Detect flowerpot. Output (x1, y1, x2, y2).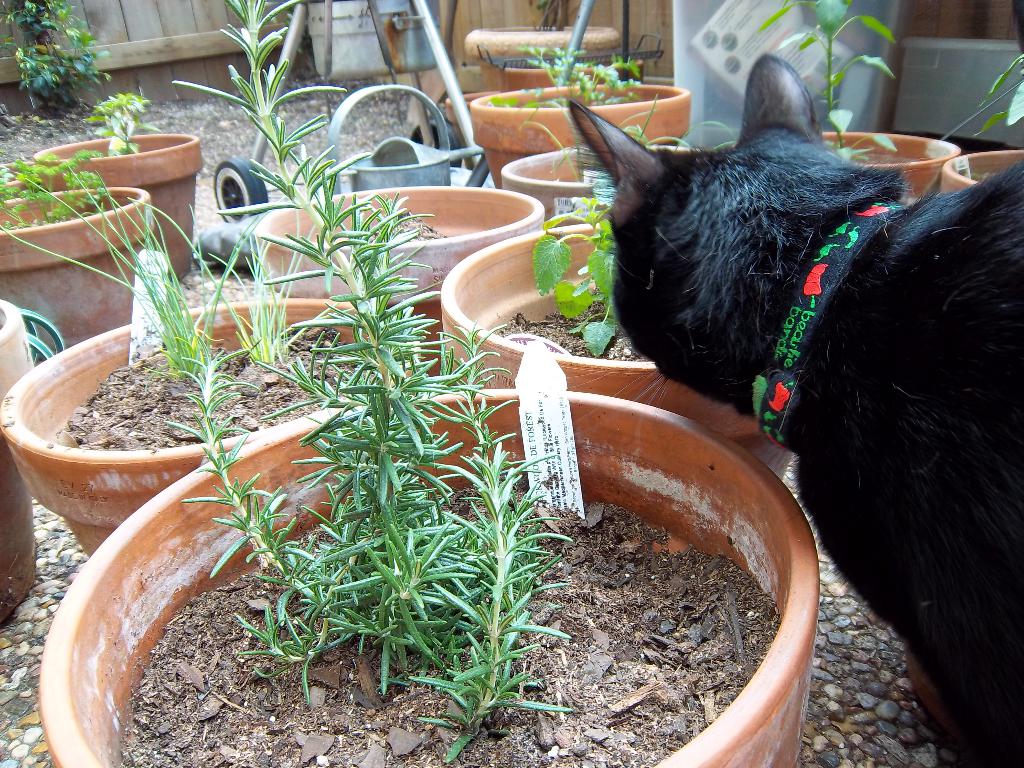
(495, 141, 690, 225).
